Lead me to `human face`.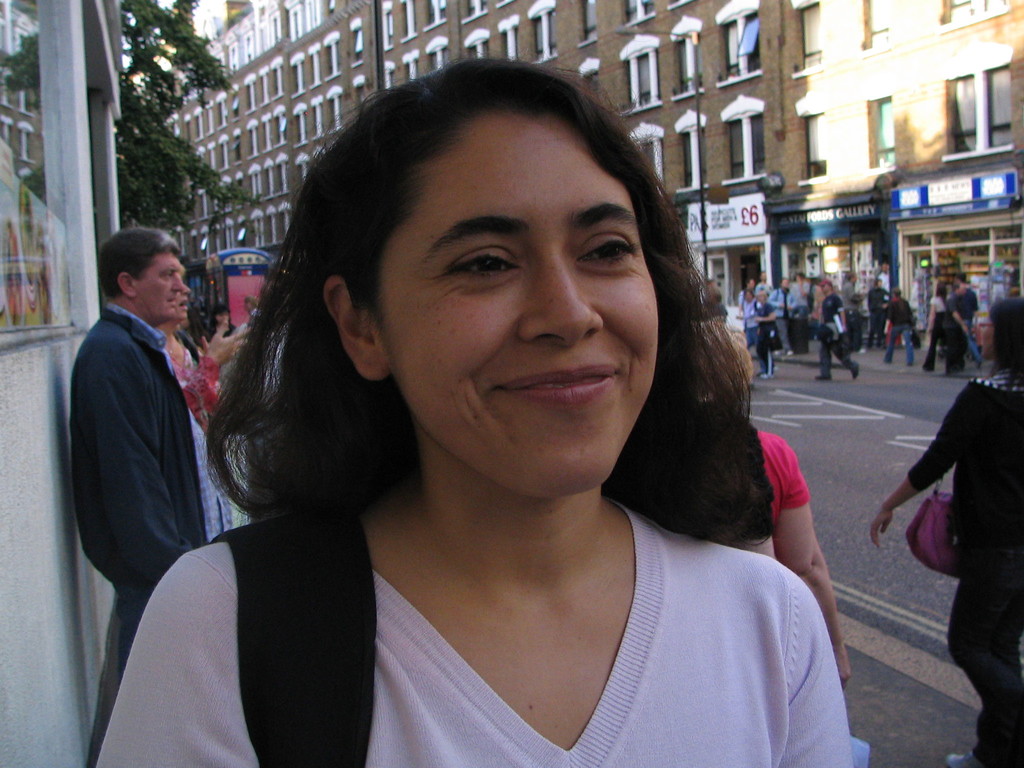
Lead to {"left": 372, "top": 114, "right": 661, "bottom": 499}.
